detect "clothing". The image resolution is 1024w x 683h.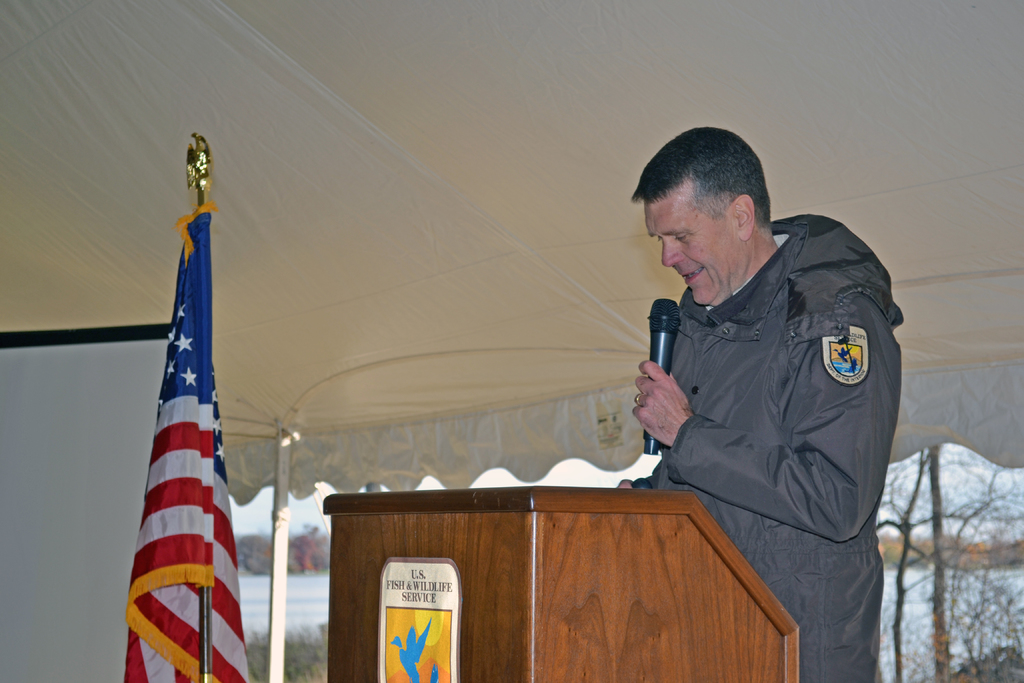
<bbox>609, 177, 917, 625</bbox>.
